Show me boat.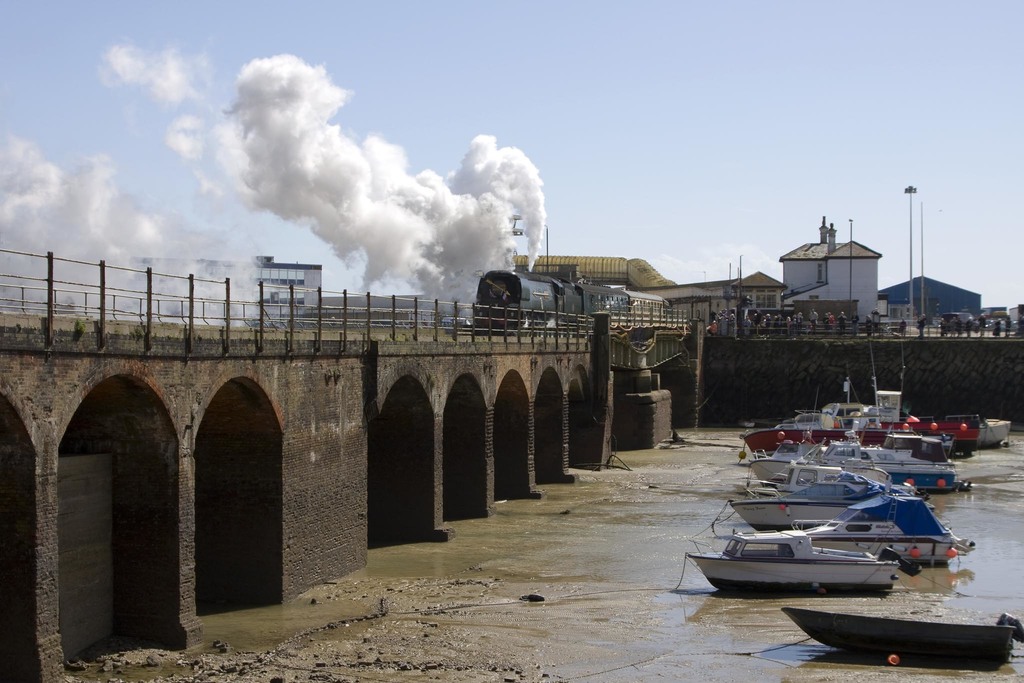
boat is here: select_region(792, 440, 976, 499).
